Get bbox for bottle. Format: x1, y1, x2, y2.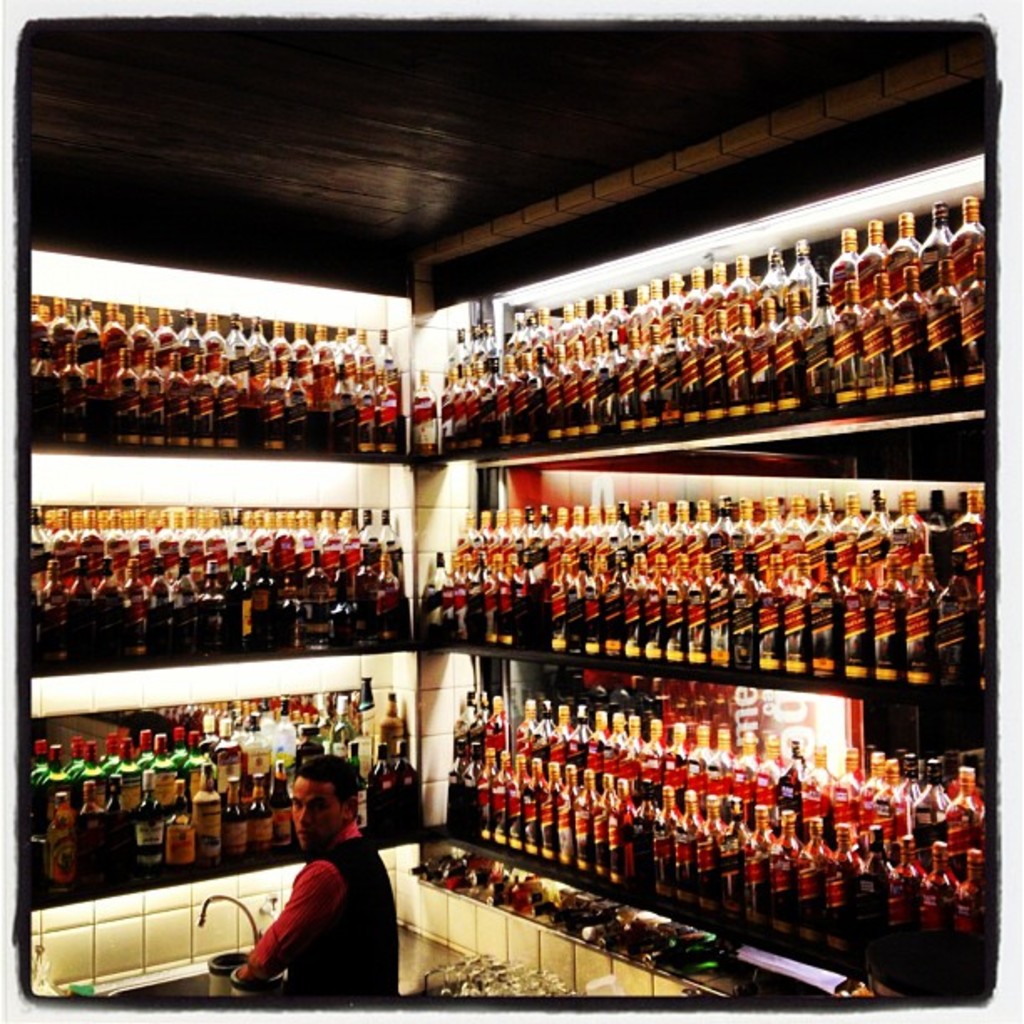
254, 562, 276, 646.
